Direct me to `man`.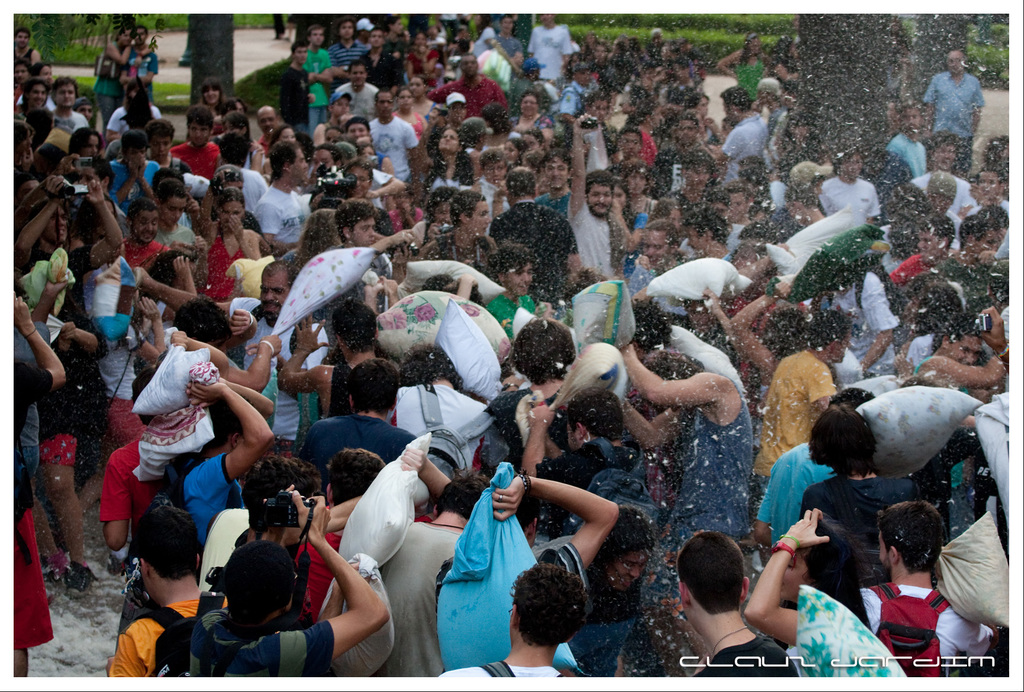
Direction: 152, 177, 202, 252.
